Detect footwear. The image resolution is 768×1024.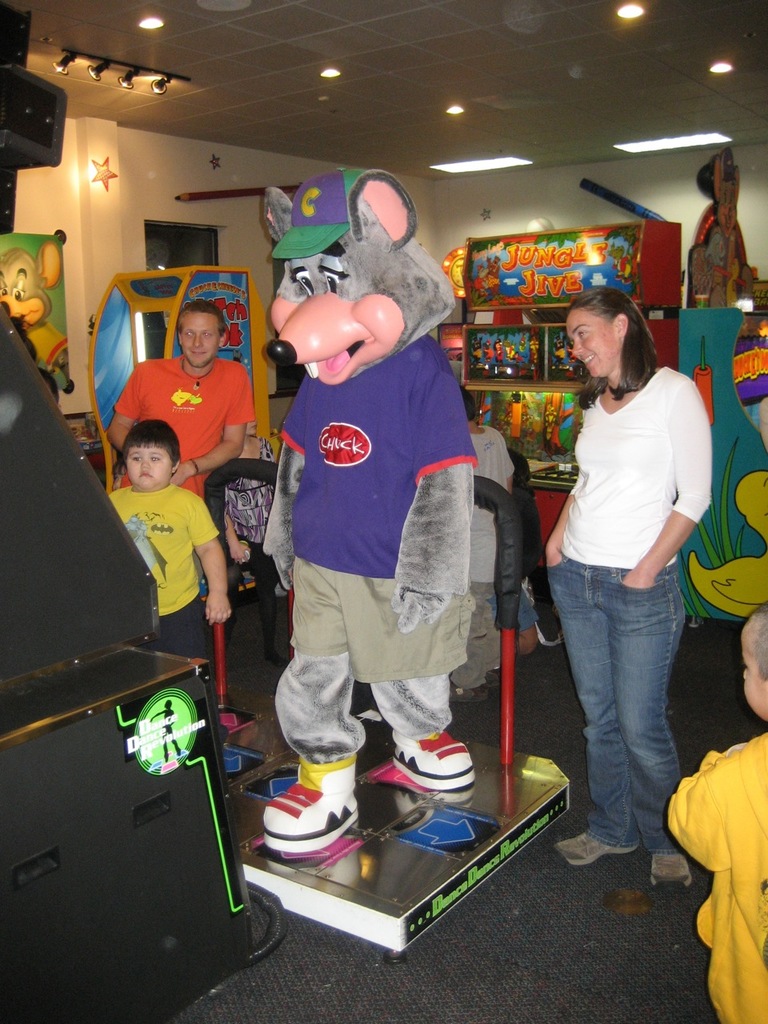
select_region(262, 742, 368, 851).
